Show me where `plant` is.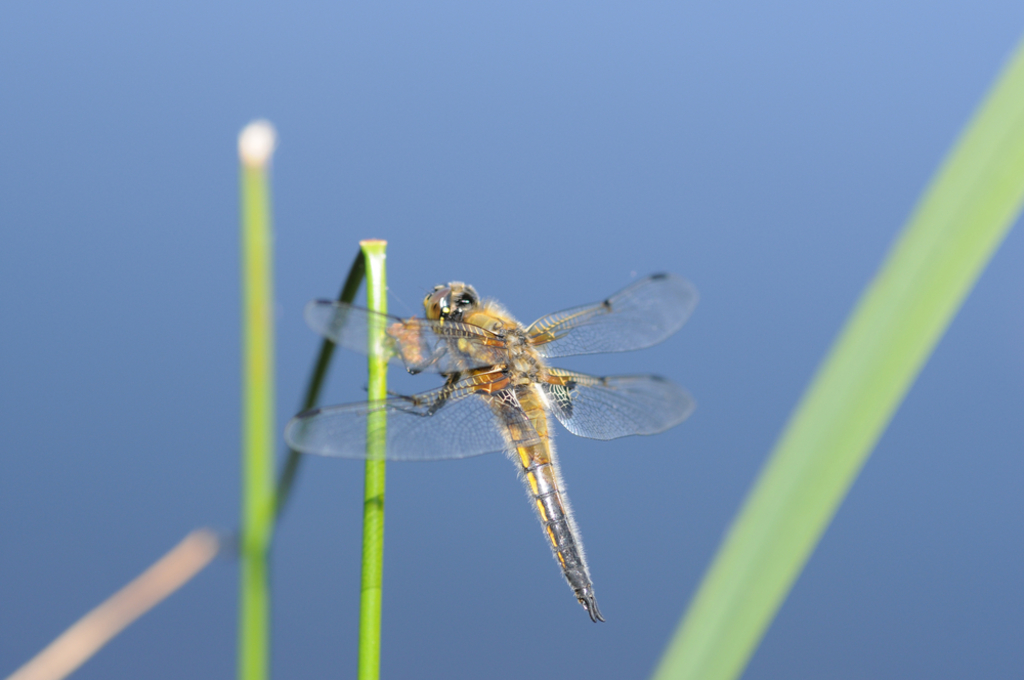
`plant` is at crop(234, 109, 279, 679).
